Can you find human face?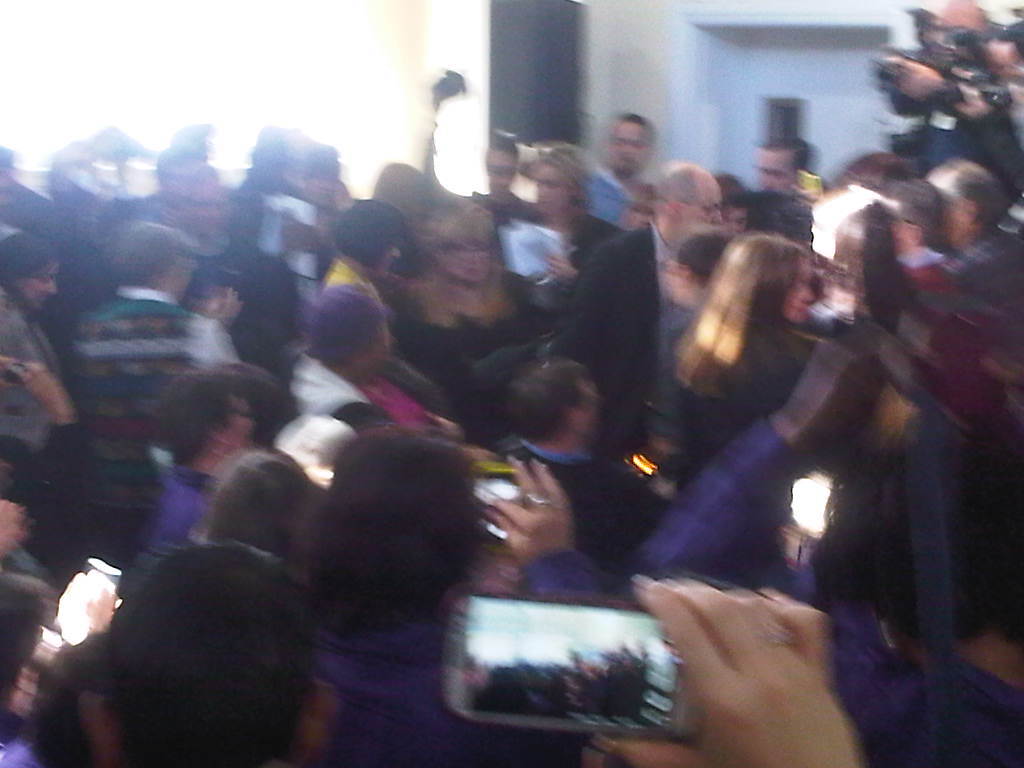
Yes, bounding box: 678, 177, 722, 225.
